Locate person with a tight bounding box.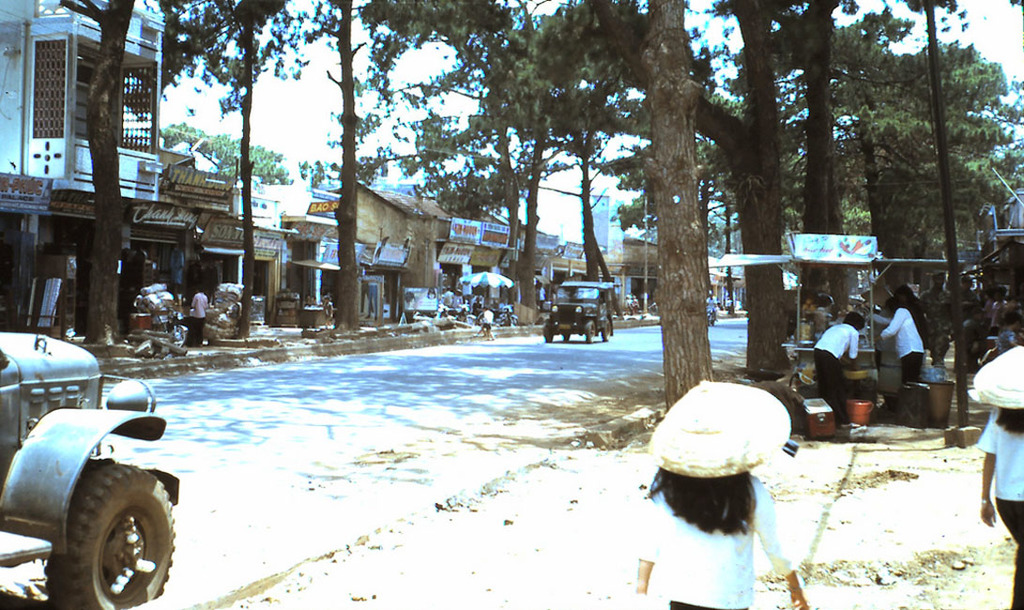
[703, 294, 717, 326].
